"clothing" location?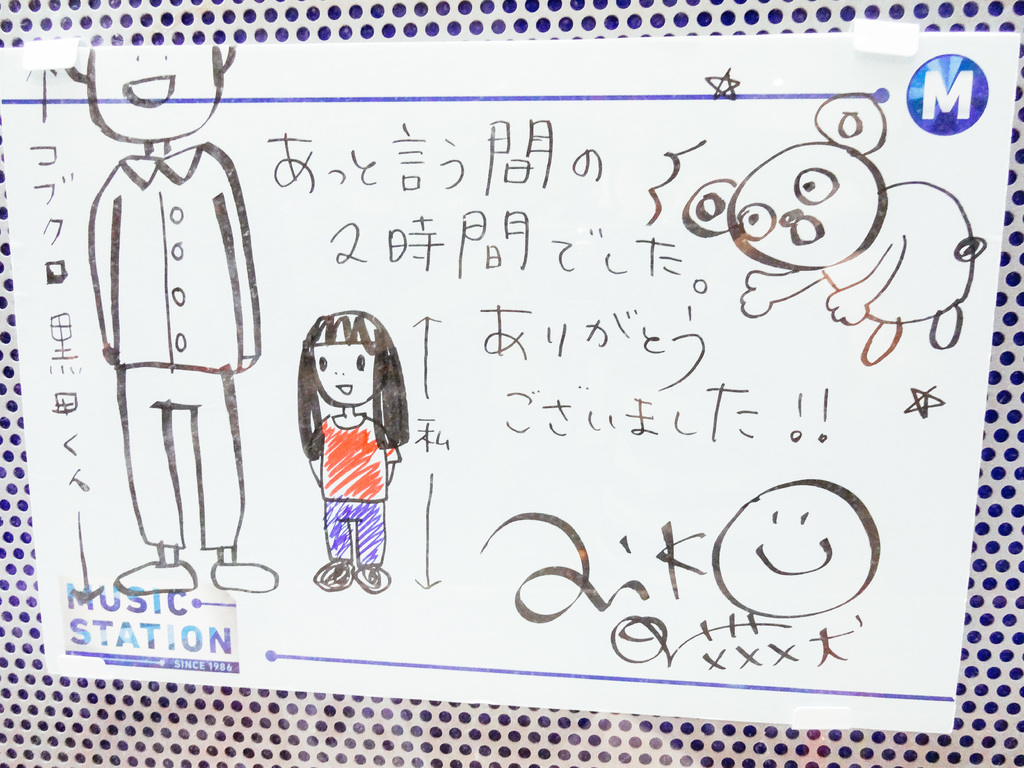
67,51,256,586
